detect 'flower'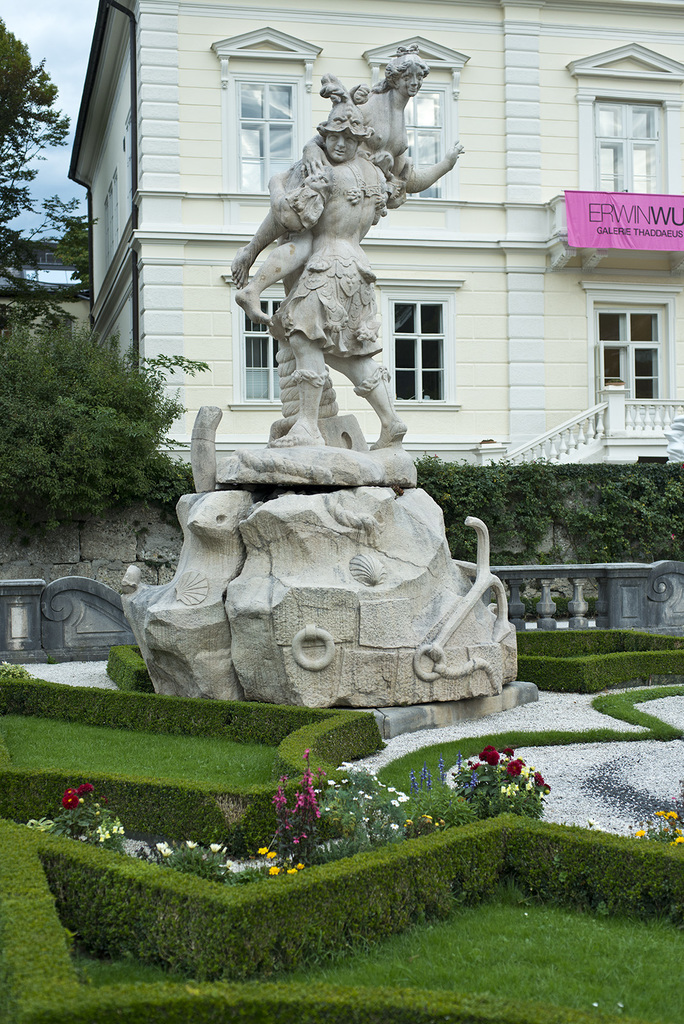
pyautogui.locateOnScreen(436, 758, 452, 781)
